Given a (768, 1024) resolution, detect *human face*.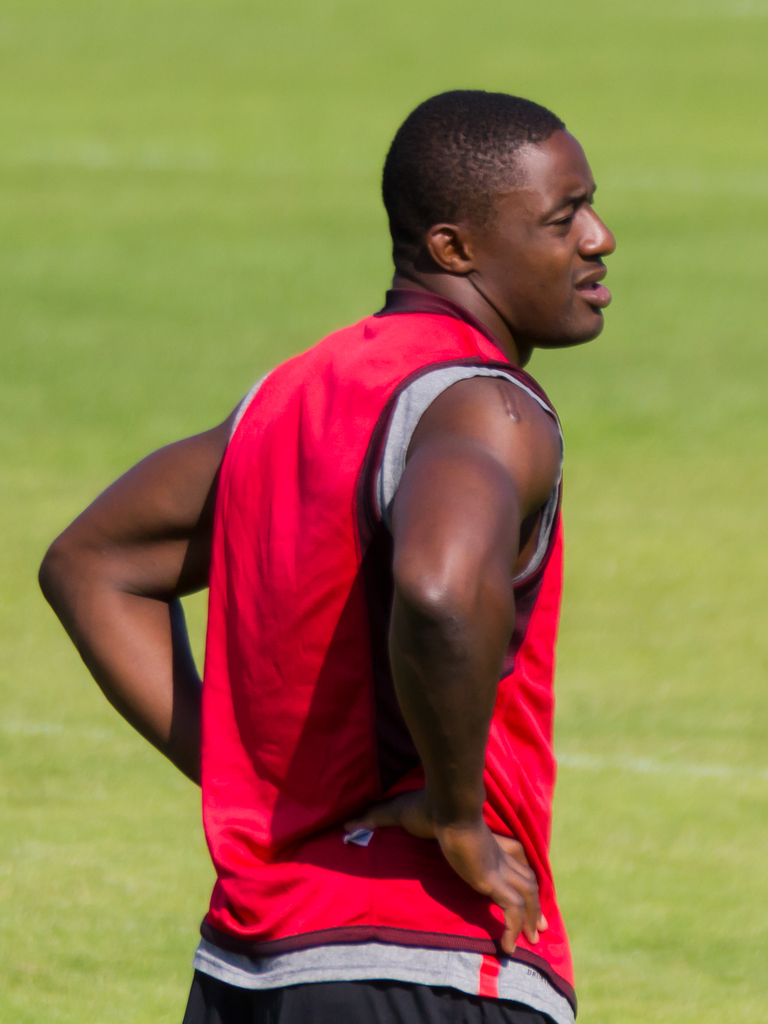
{"x1": 480, "y1": 132, "x2": 613, "y2": 348}.
